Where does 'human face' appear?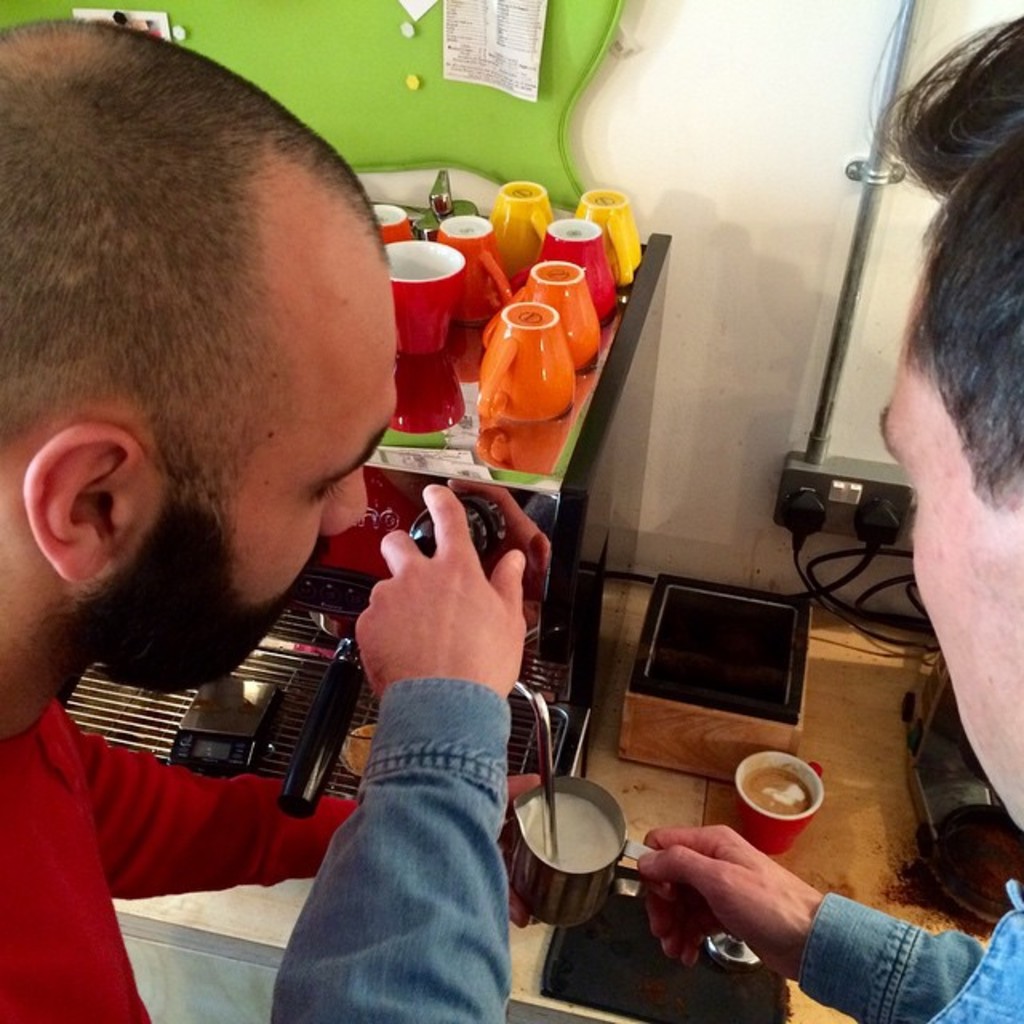
Appears at box(91, 269, 395, 691).
